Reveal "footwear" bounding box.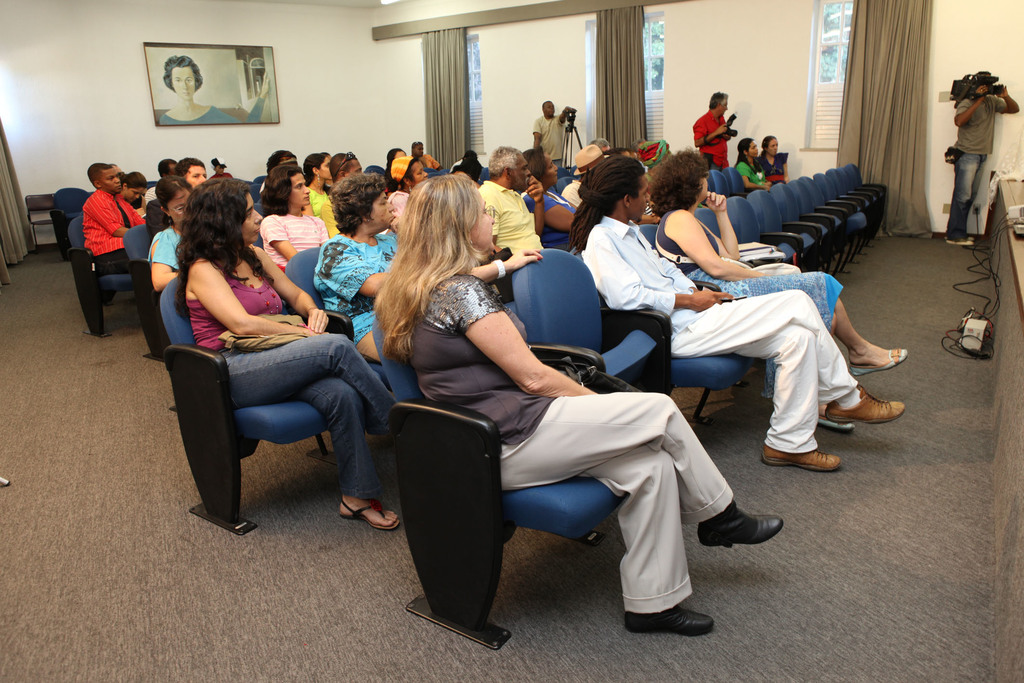
Revealed: bbox(755, 445, 840, 474).
